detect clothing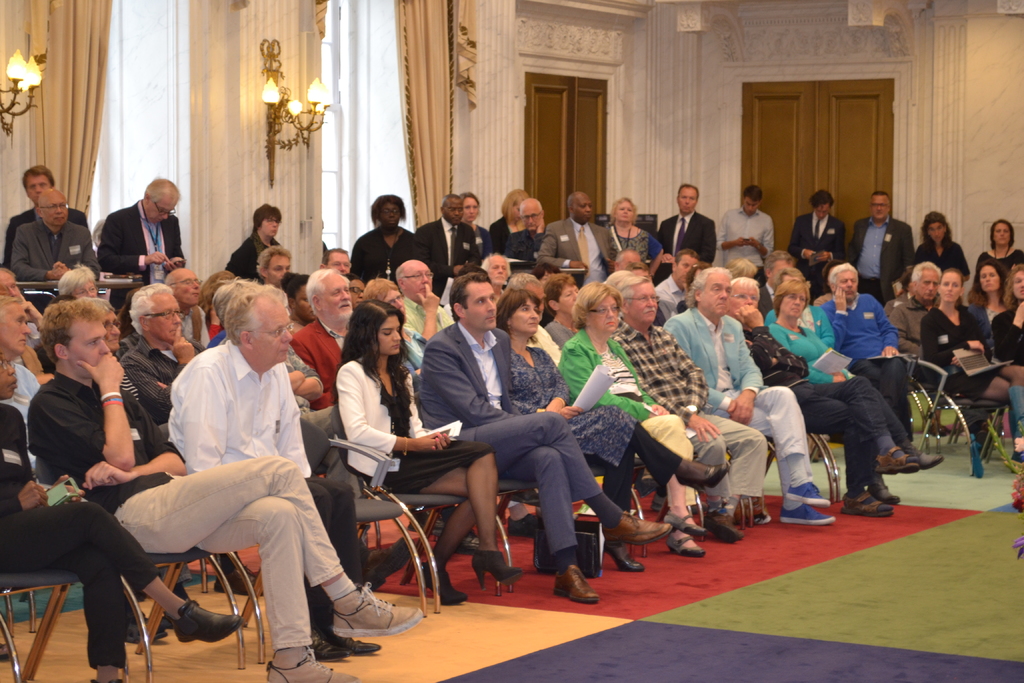
x1=602 y1=220 x2=665 y2=269
